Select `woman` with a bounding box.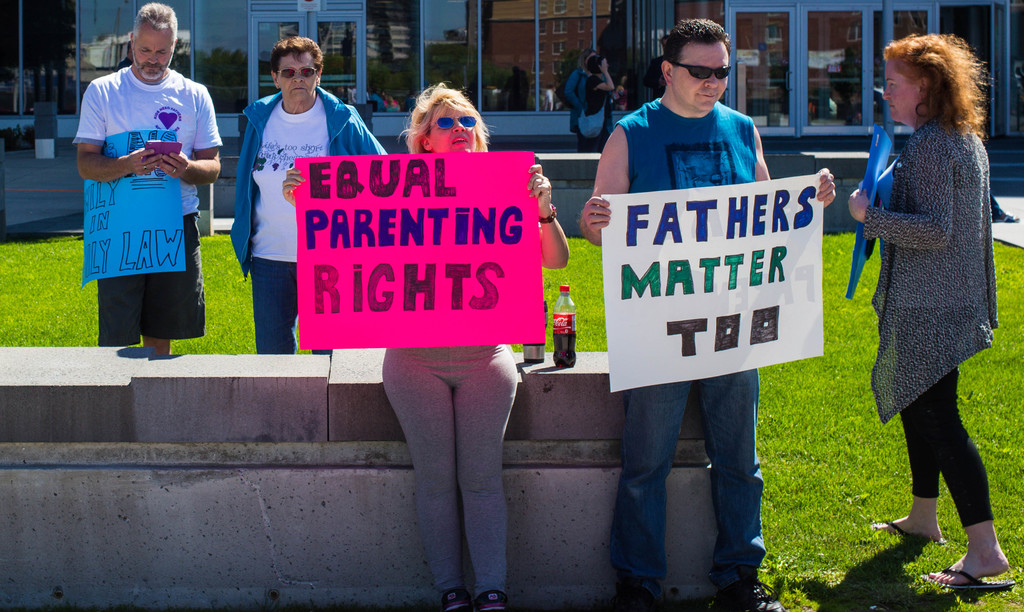
<box>221,28,399,358</box>.
